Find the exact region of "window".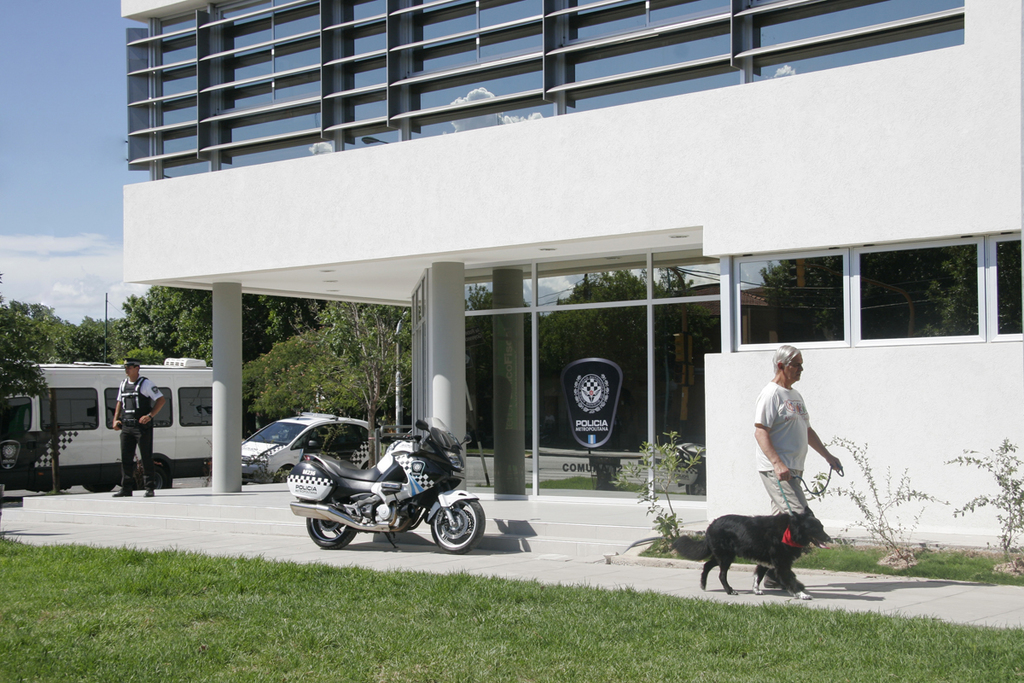
Exact region: [x1=988, y1=228, x2=1023, y2=347].
